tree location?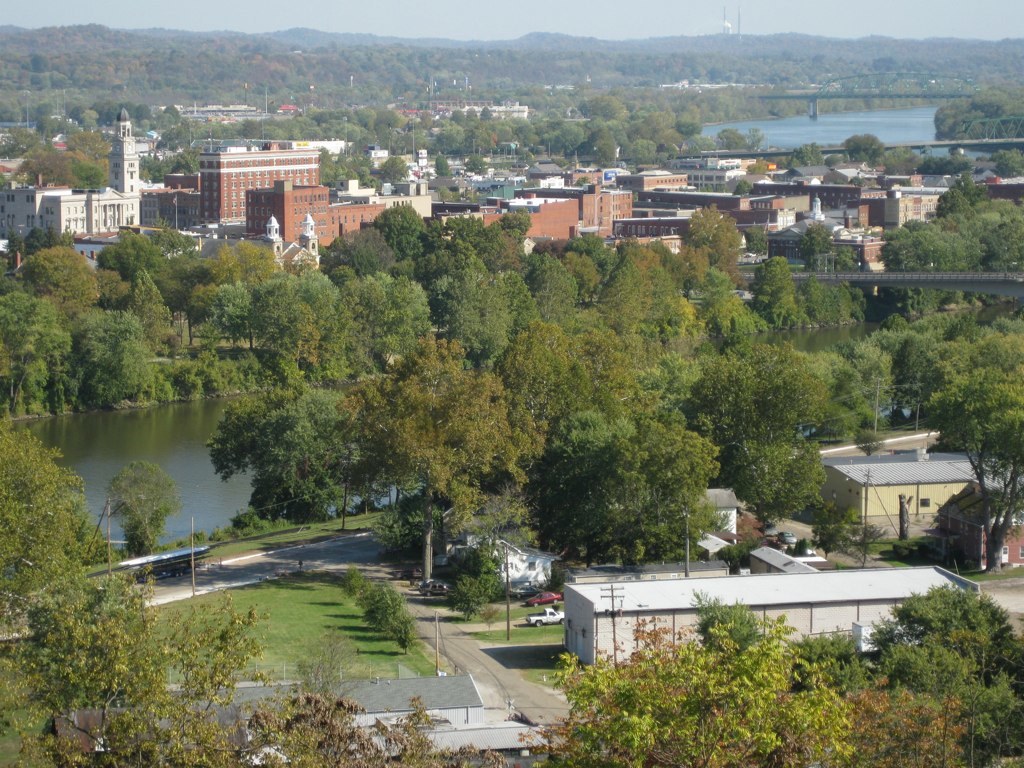
detection(532, 584, 845, 767)
